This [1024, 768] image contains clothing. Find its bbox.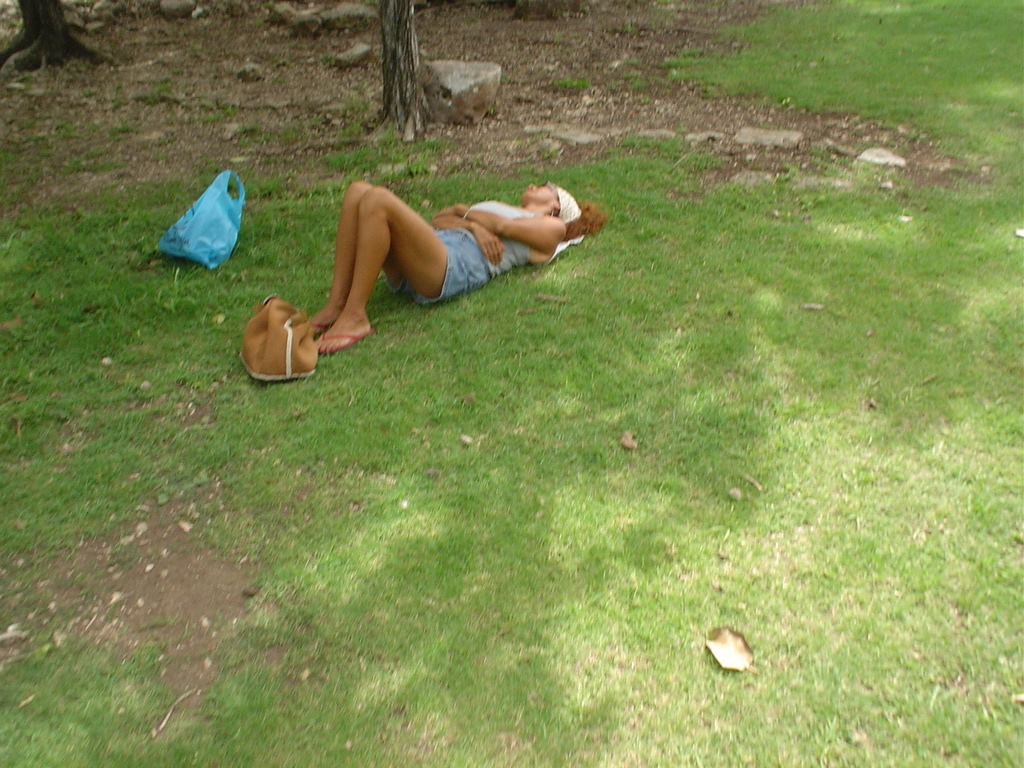
select_region(406, 210, 498, 318).
